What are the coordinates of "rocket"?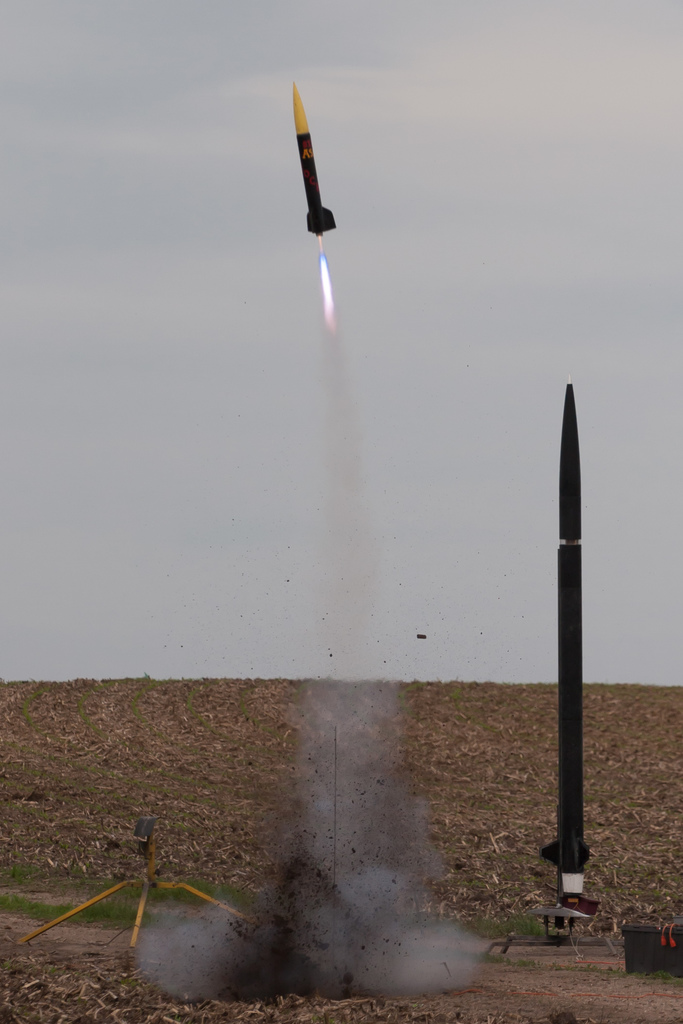
291:84:334:237.
